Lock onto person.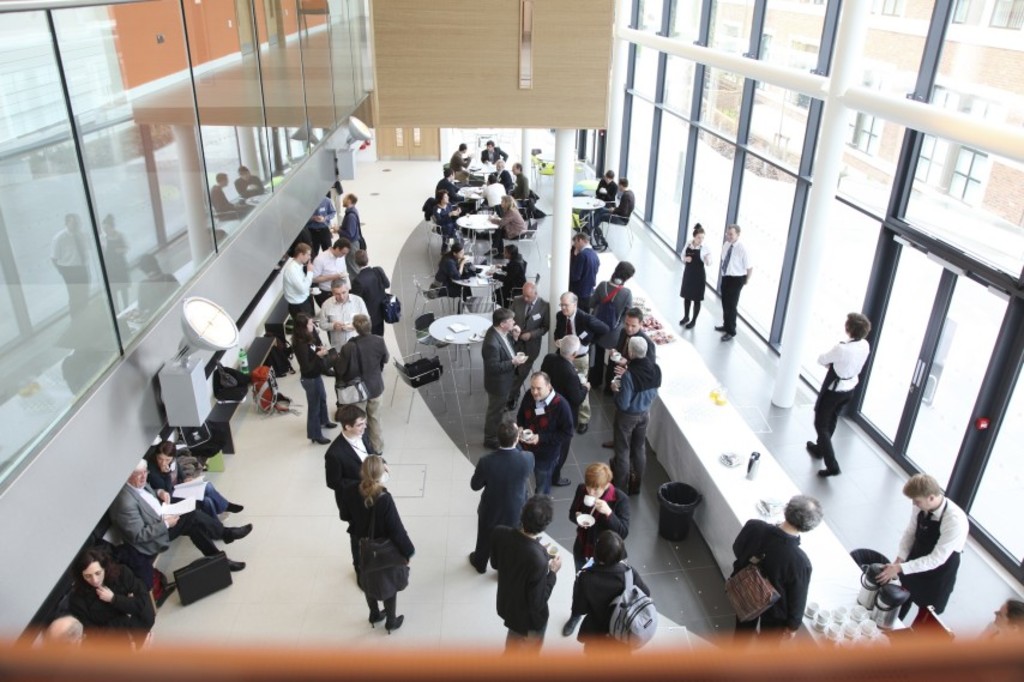
Locked: <region>803, 314, 869, 477</region>.
